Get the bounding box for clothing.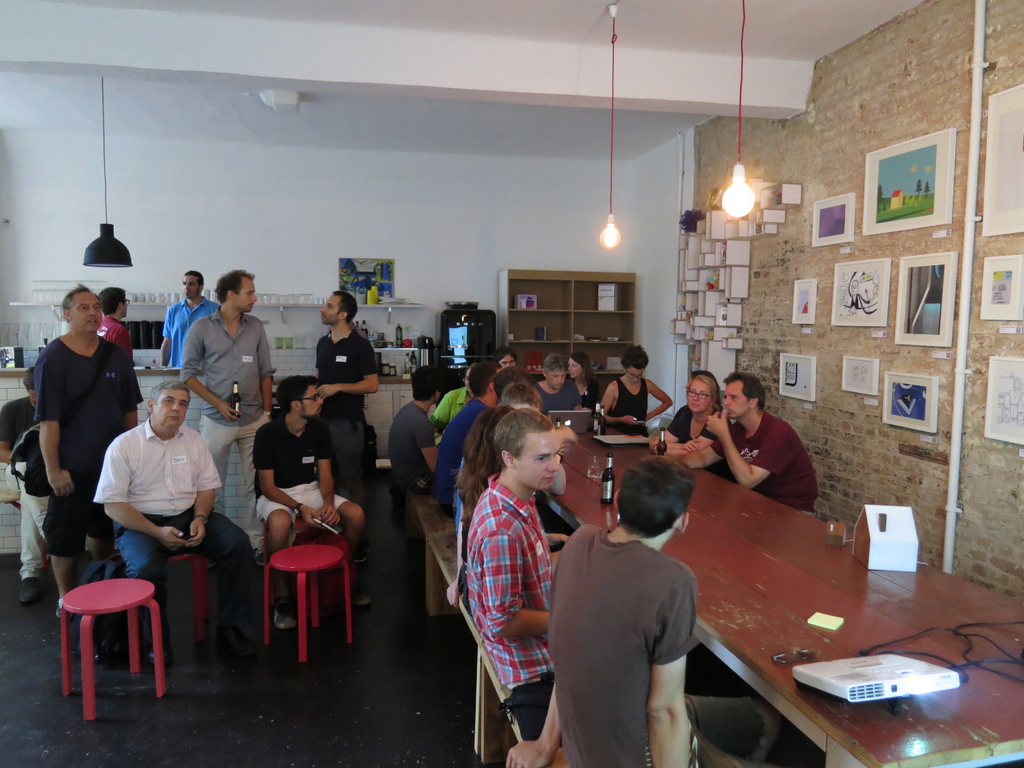
<box>428,390,482,511</box>.
